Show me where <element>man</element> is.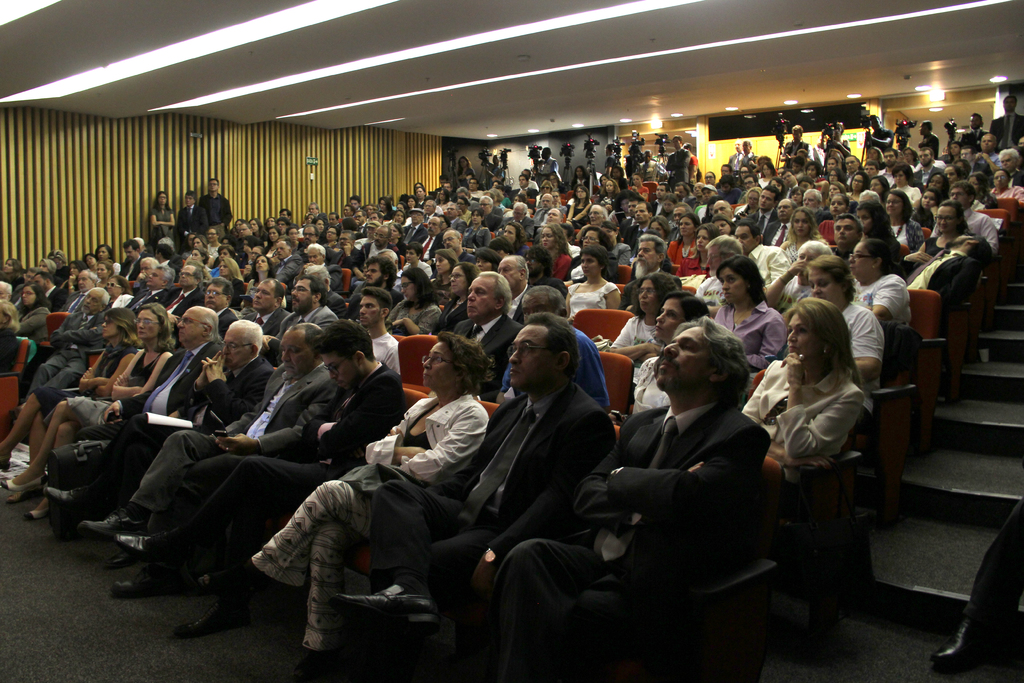
<element>man</element> is at <bbox>640, 153, 668, 185</bbox>.
